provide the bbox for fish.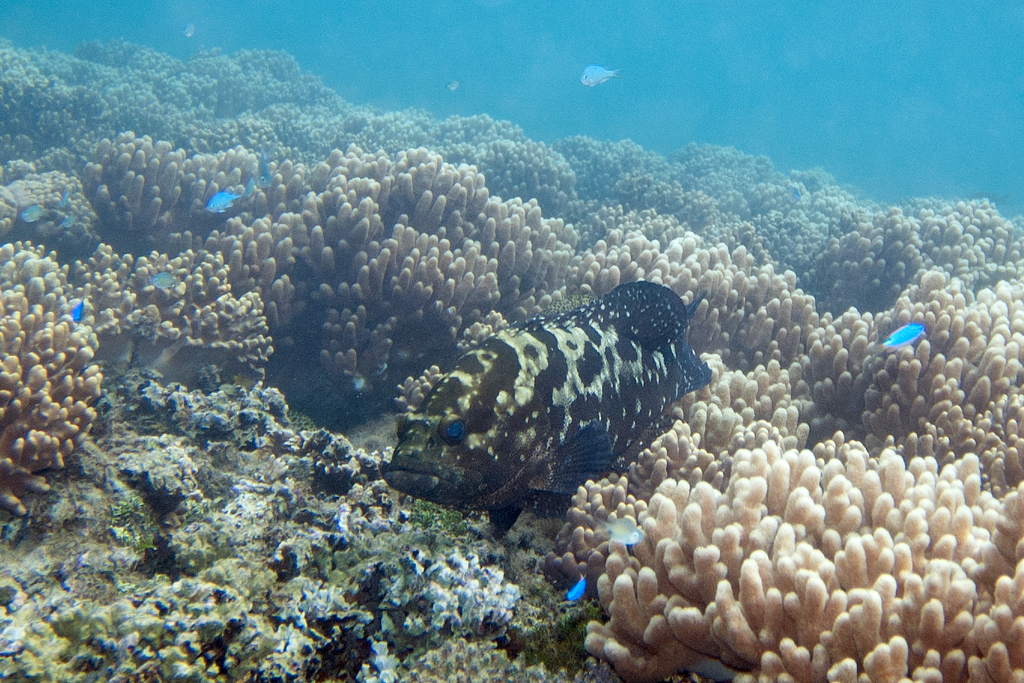
[883, 325, 926, 354].
